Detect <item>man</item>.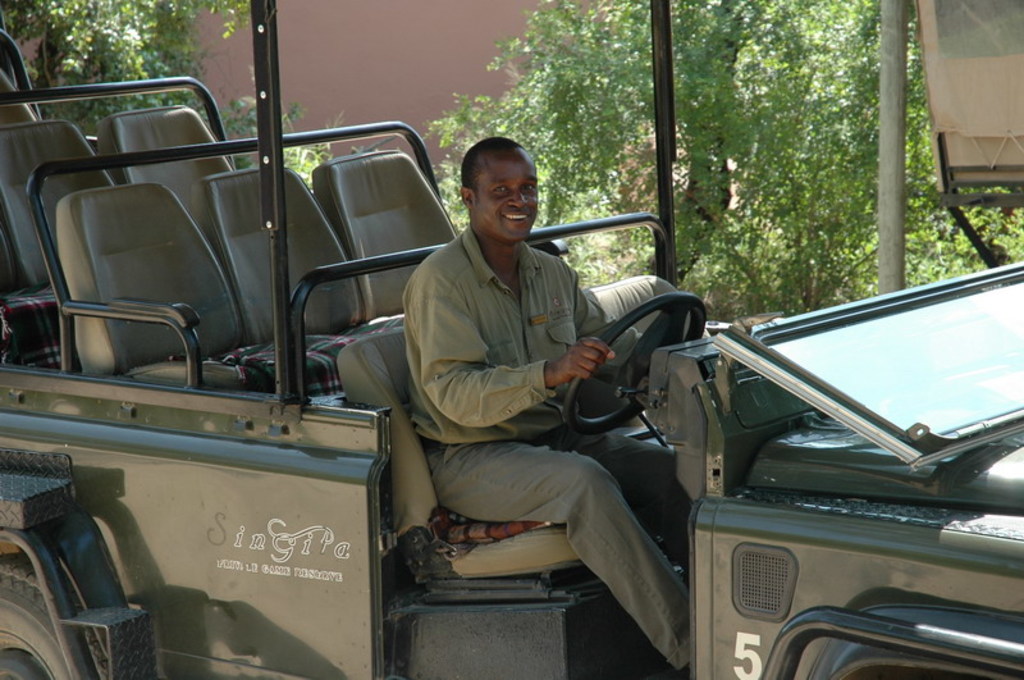
Detected at region(390, 133, 655, 604).
